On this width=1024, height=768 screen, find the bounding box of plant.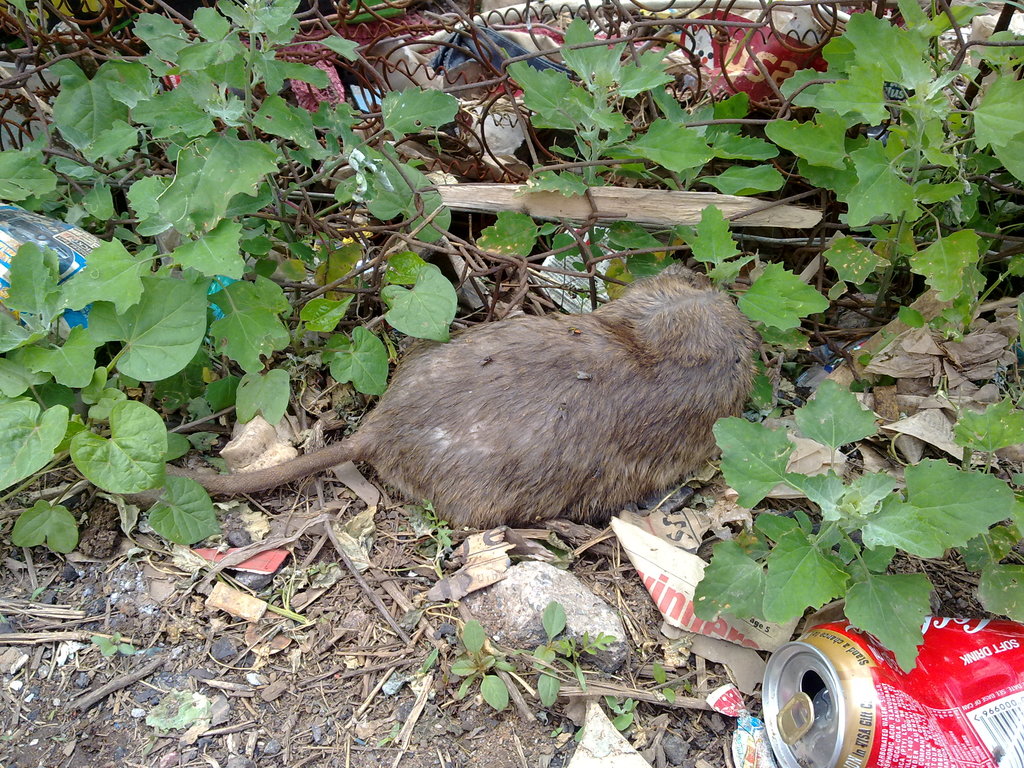
Bounding box: 415,500,460,572.
